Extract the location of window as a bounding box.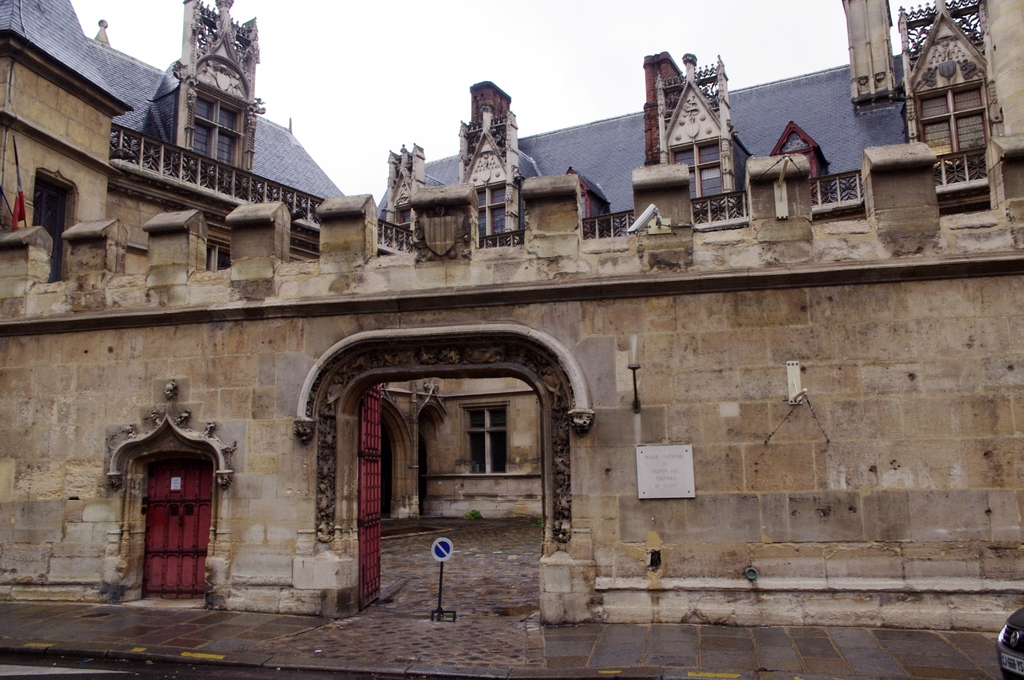
<bbox>482, 184, 509, 236</bbox>.
